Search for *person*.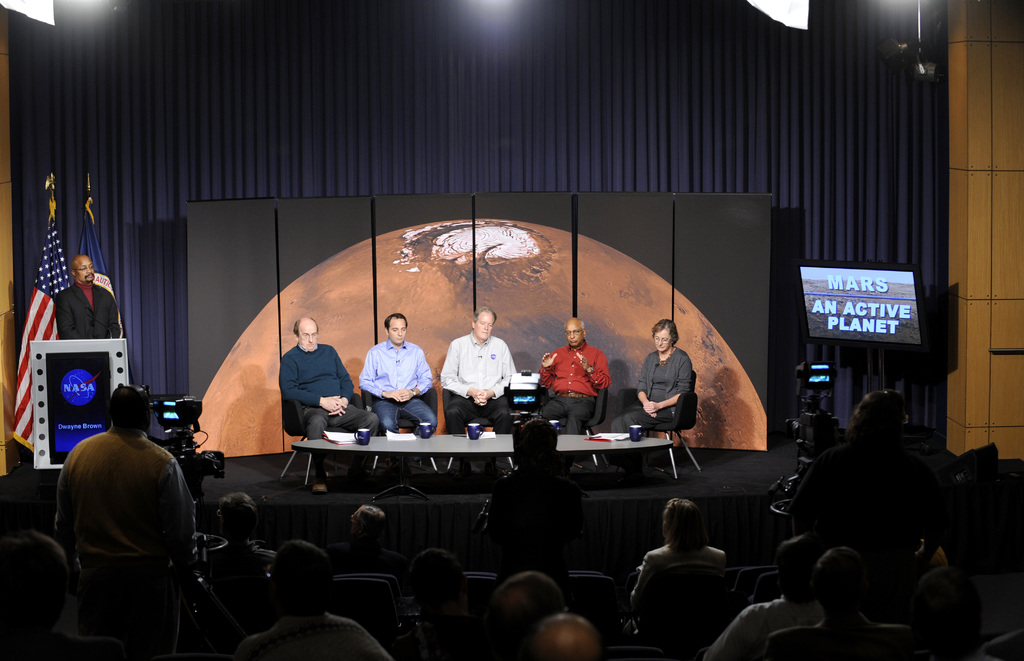
Found at x1=199 y1=485 x2=280 y2=652.
